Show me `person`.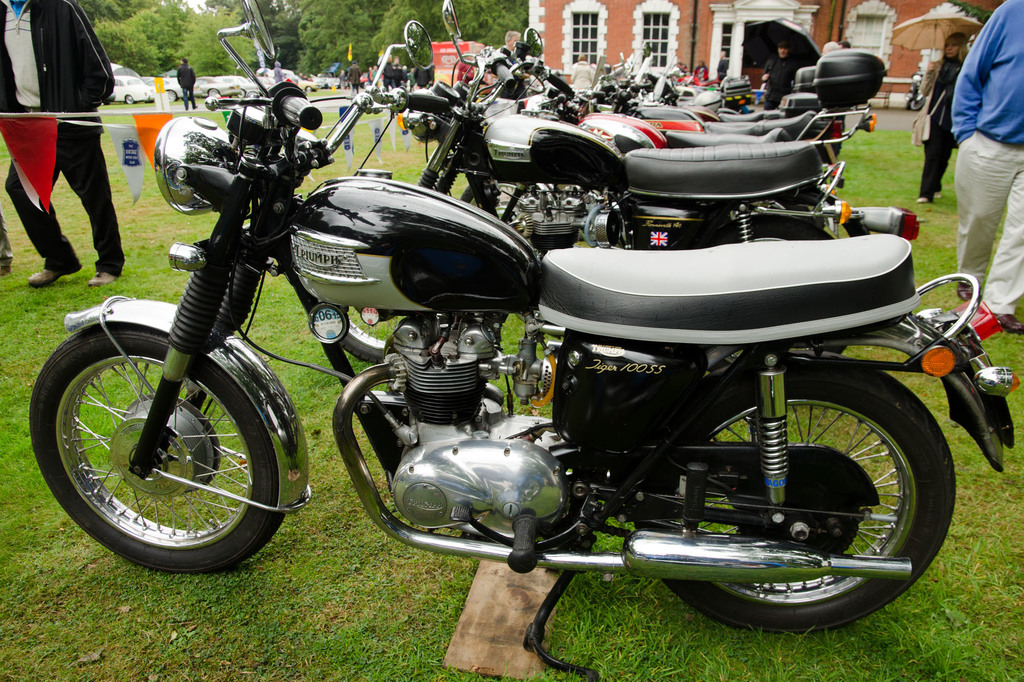
`person` is here: {"left": 0, "top": 0, "right": 130, "bottom": 283}.
